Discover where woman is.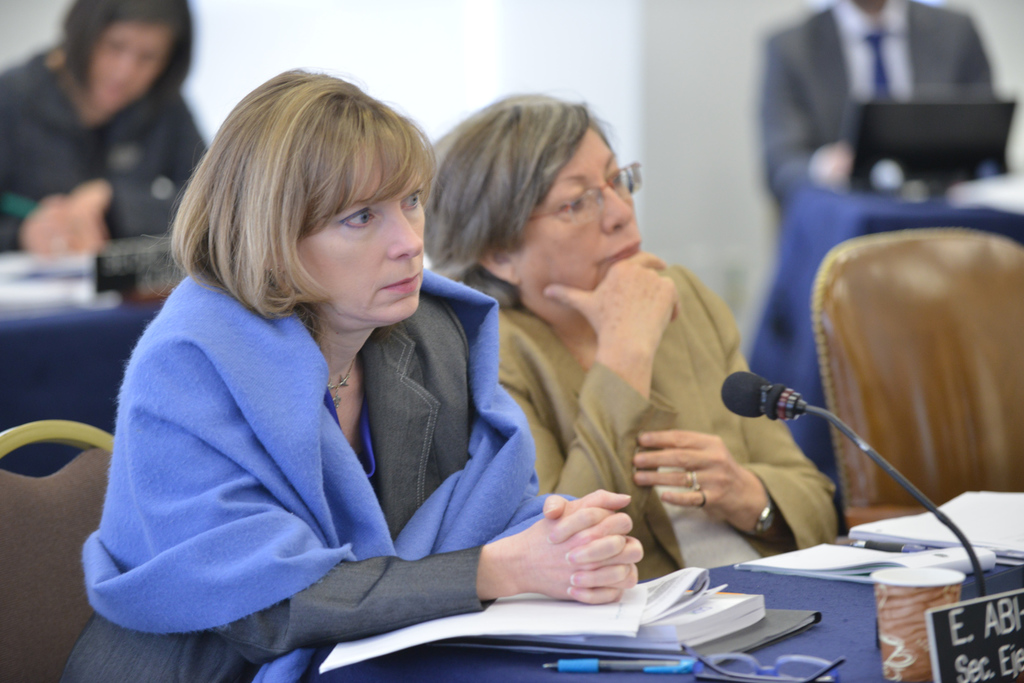
Discovered at 70:74:530:671.
